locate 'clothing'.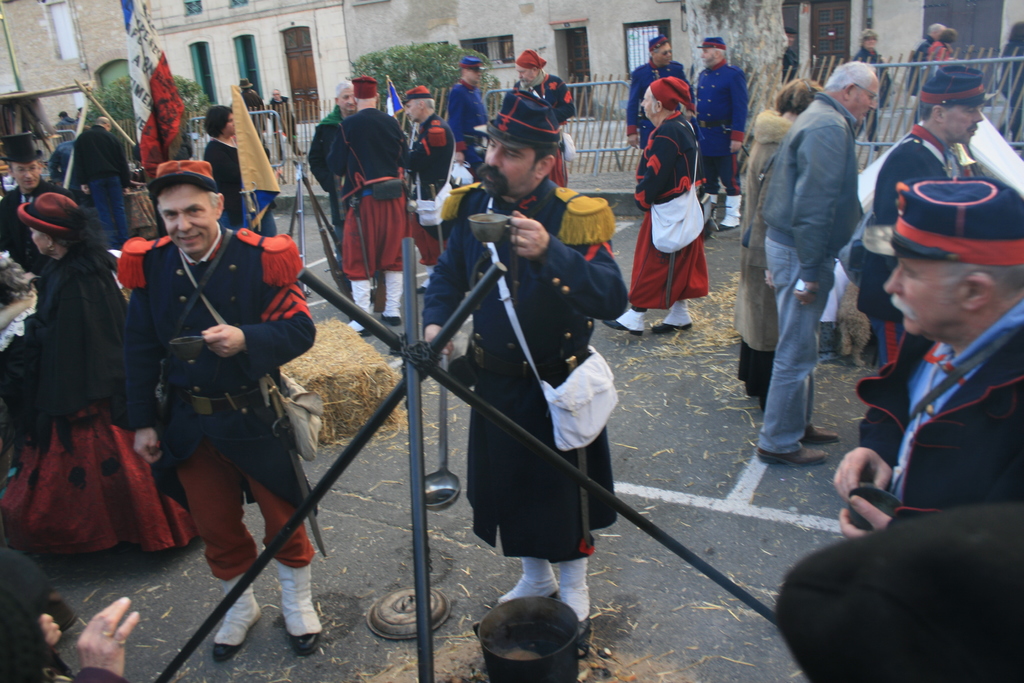
Bounding box: bbox=(0, 260, 195, 557).
